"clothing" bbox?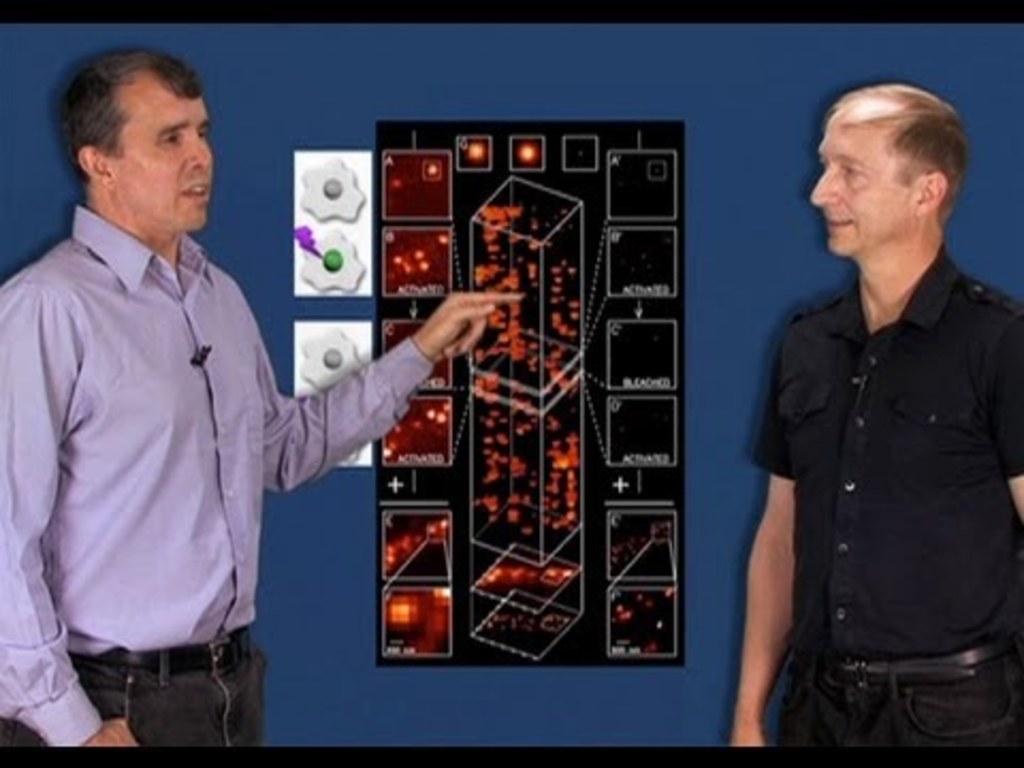
bbox=[0, 649, 267, 747]
